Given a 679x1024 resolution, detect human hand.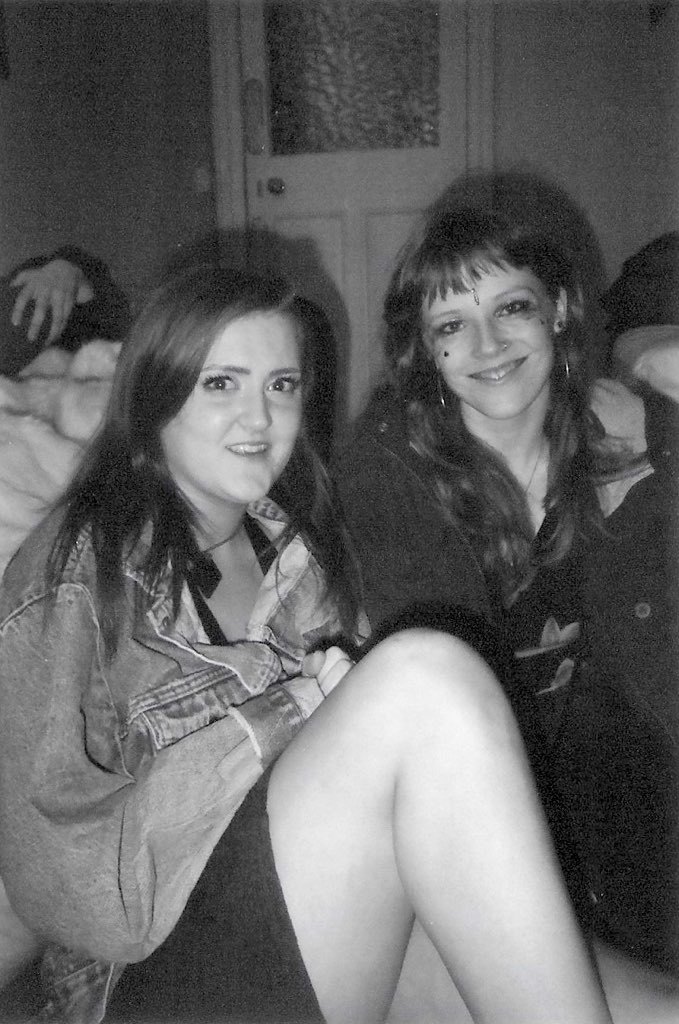
region(0, 241, 83, 354).
